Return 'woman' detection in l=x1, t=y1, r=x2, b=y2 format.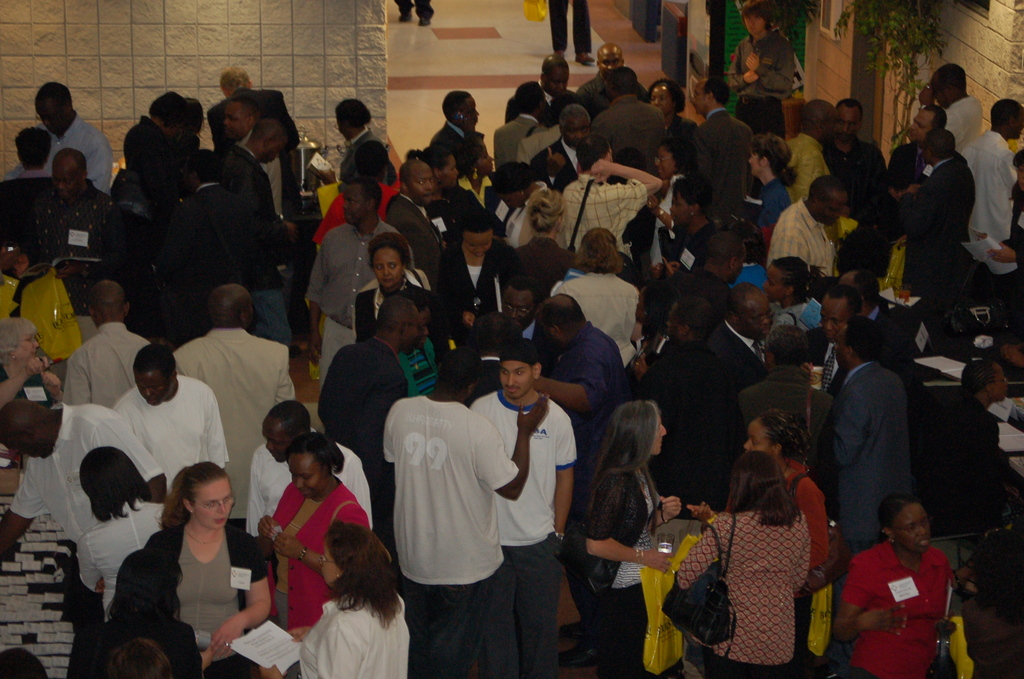
l=833, t=493, r=961, b=678.
